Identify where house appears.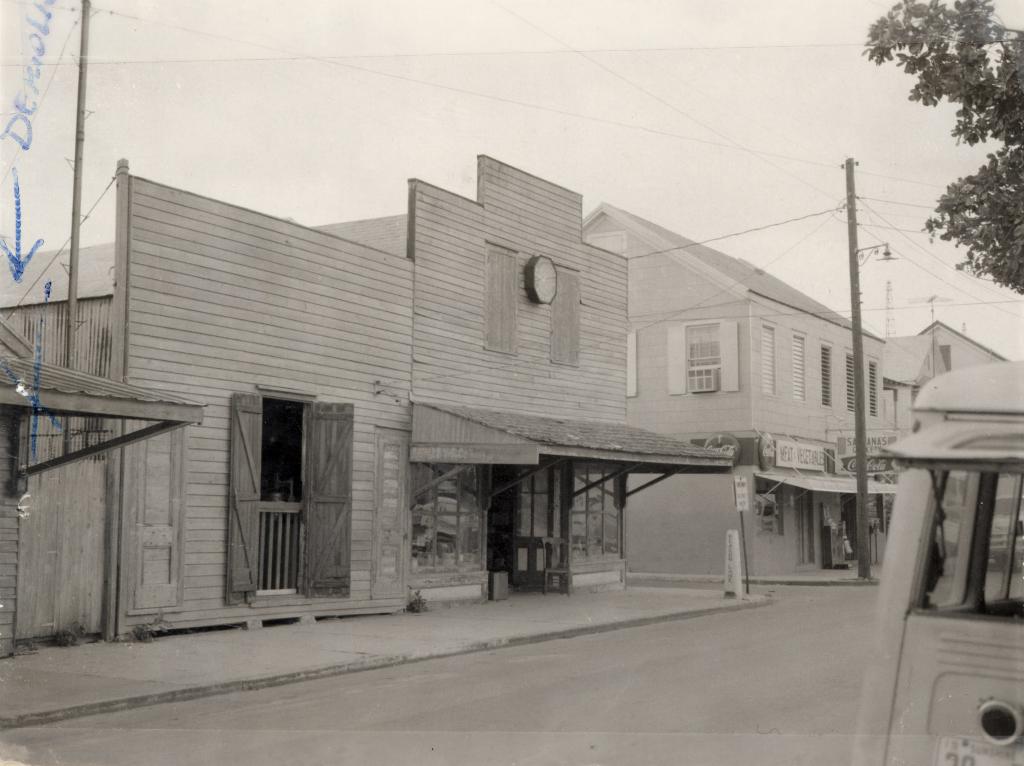
Appears at [584, 198, 1009, 577].
